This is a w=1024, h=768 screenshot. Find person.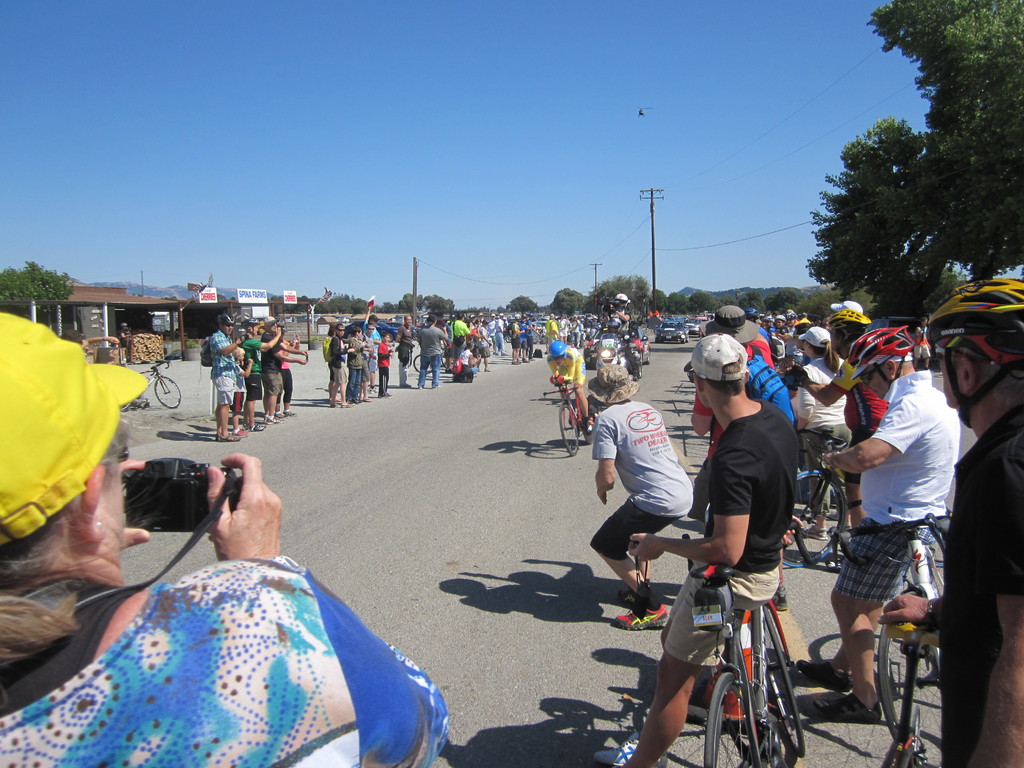
Bounding box: bbox=(0, 314, 454, 767).
